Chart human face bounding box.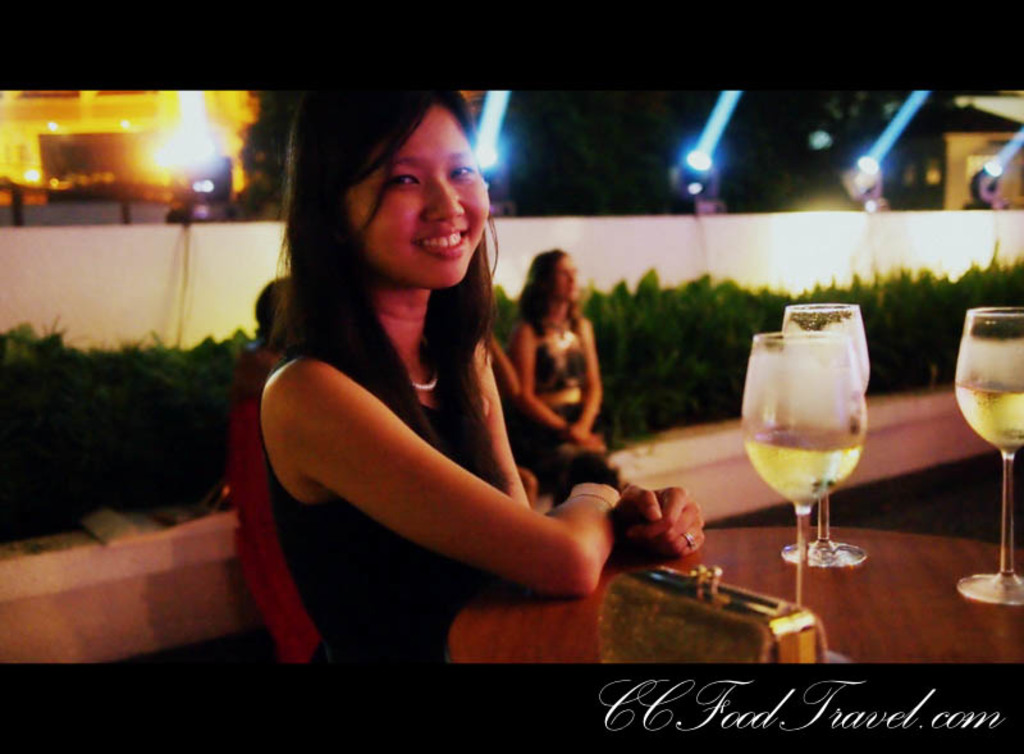
Charted: region(556, 257, 577, 302).
